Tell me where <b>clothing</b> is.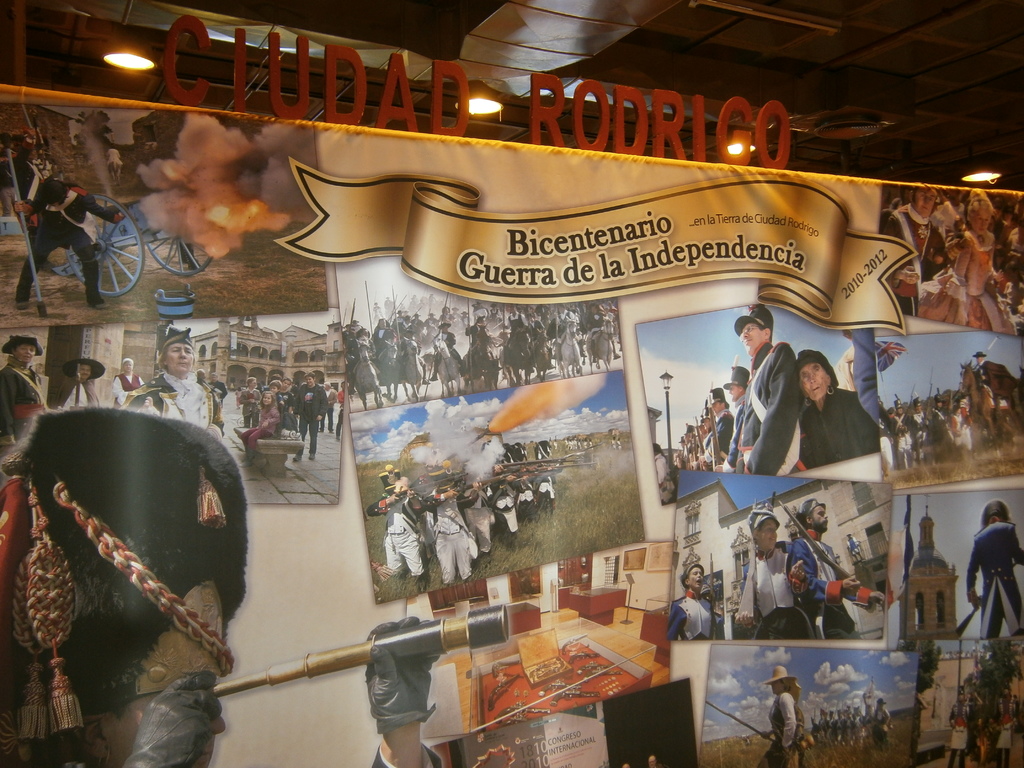
<b>clothing</b> is at (x1=668, y1=588, x2=726, y2=641).
